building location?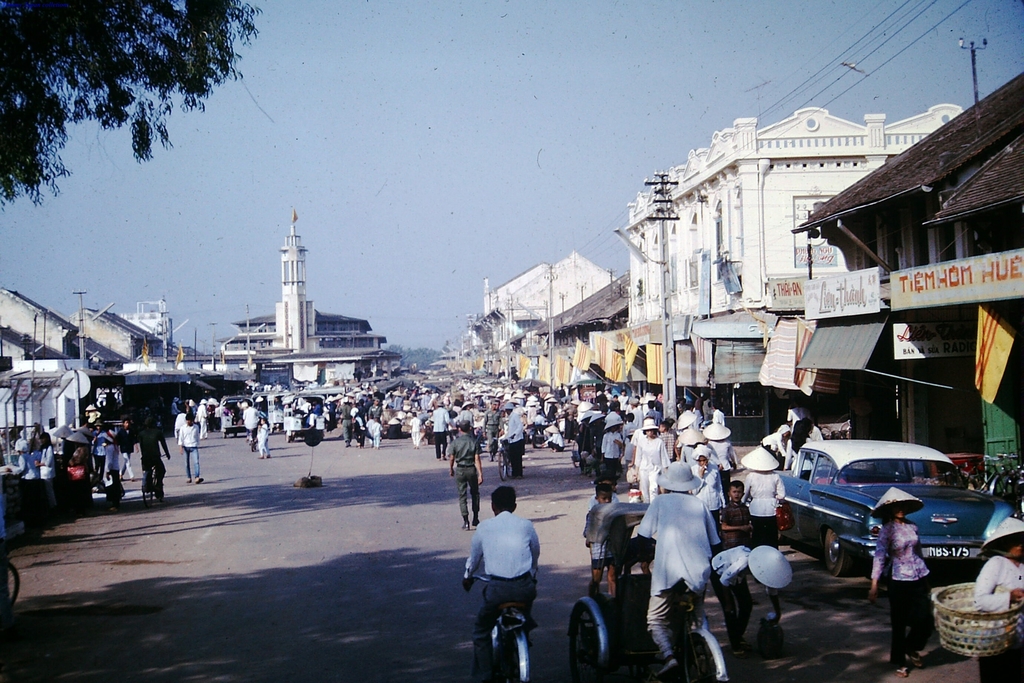
select_region(511, 273, 630, 389)
